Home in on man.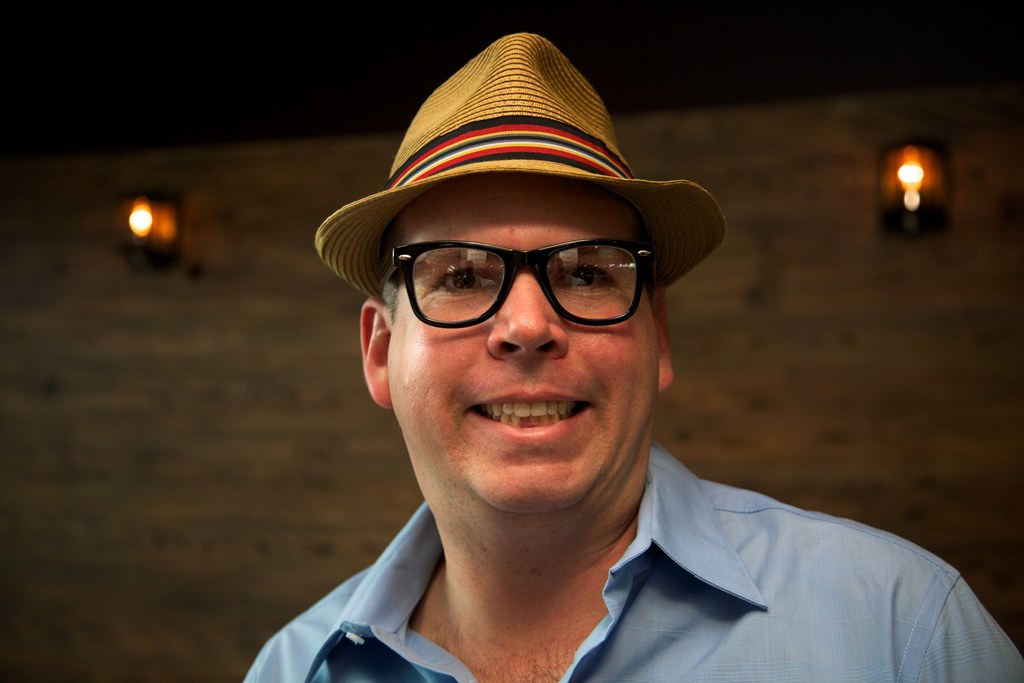
Homed in at {"x1": 237, "y1": 26, "x2": 1023, "y2": 682}.
